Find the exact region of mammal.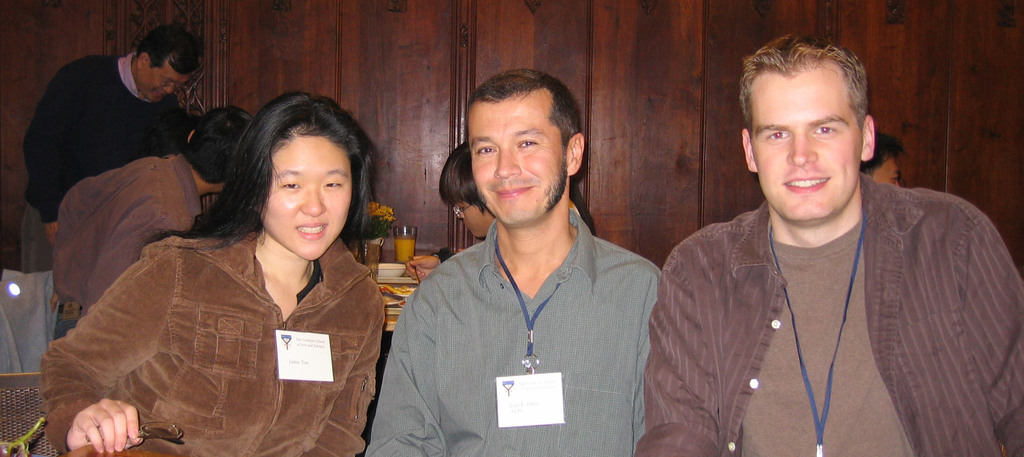
Exact region: {"x1": 860, "y1": 127, "x2": 902, "y2": 191}.
